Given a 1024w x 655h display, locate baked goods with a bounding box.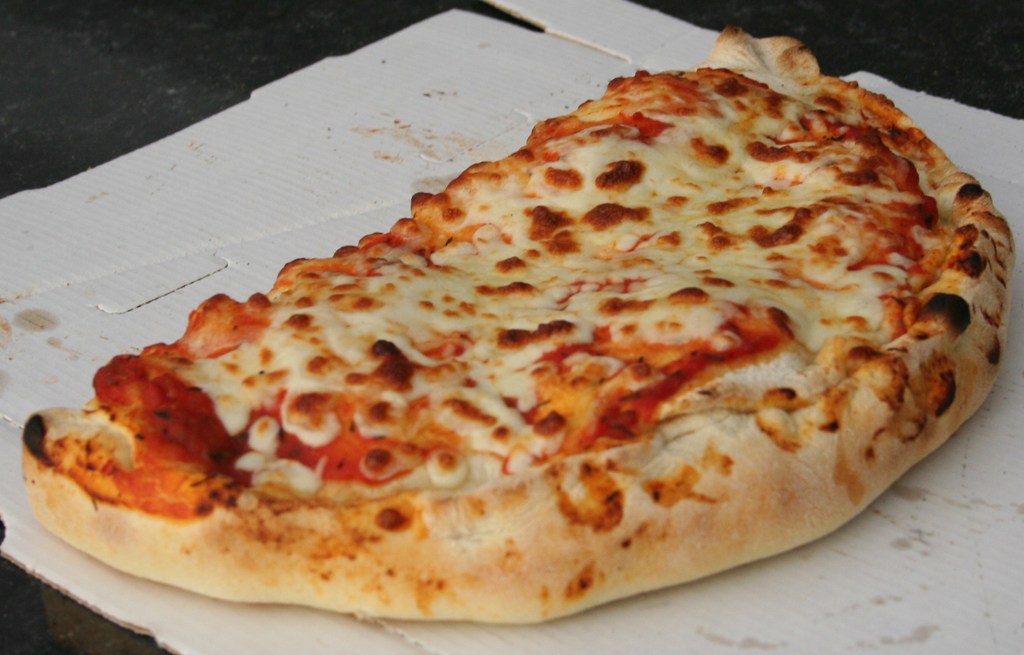
Located: [18,22,1016,626].
